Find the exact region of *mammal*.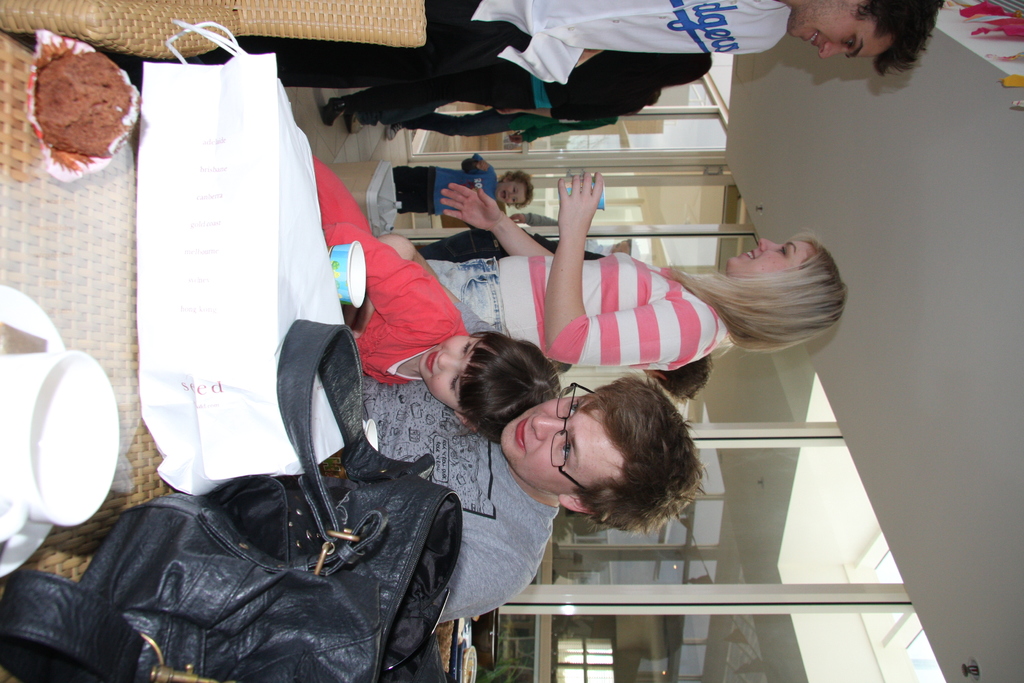
Exact region: Rect(394, 151, 534, 216).
